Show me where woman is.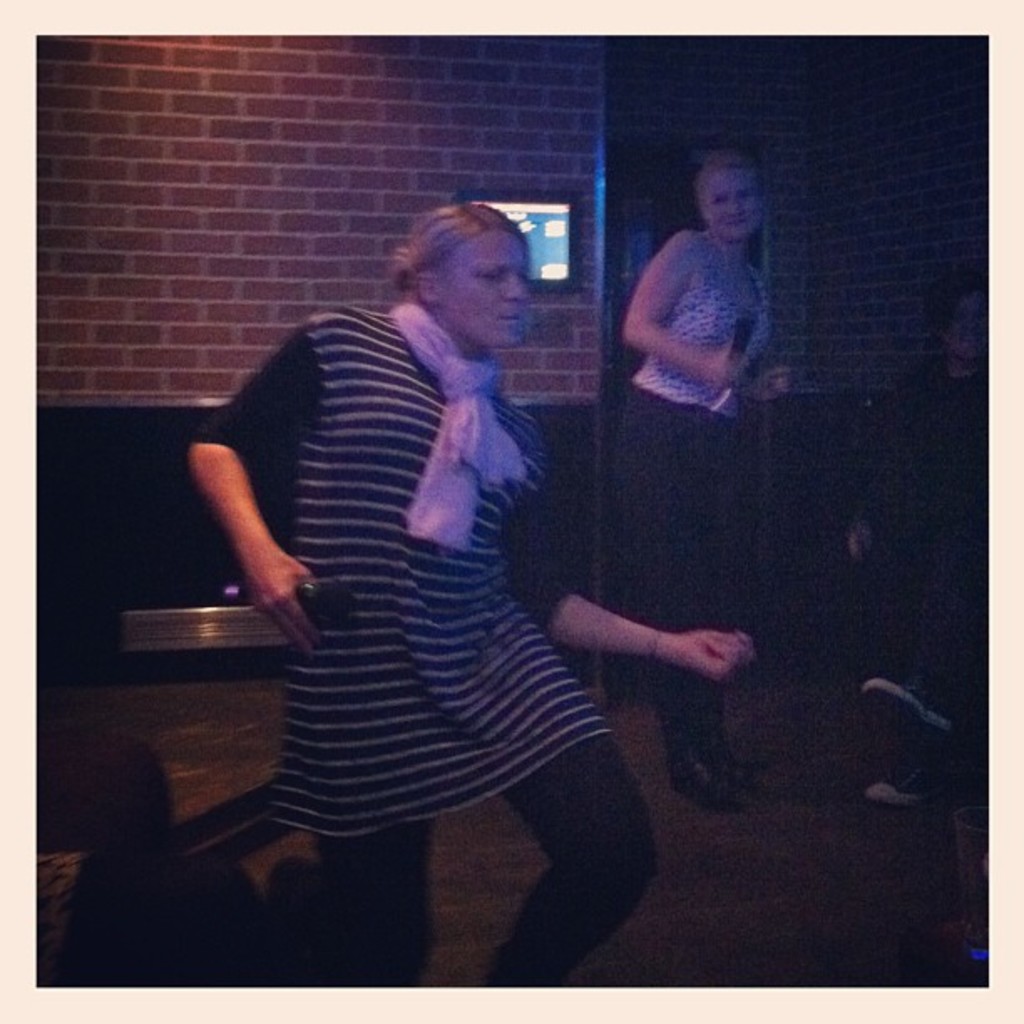
woman is at <box>624,147,788,808</box>.
